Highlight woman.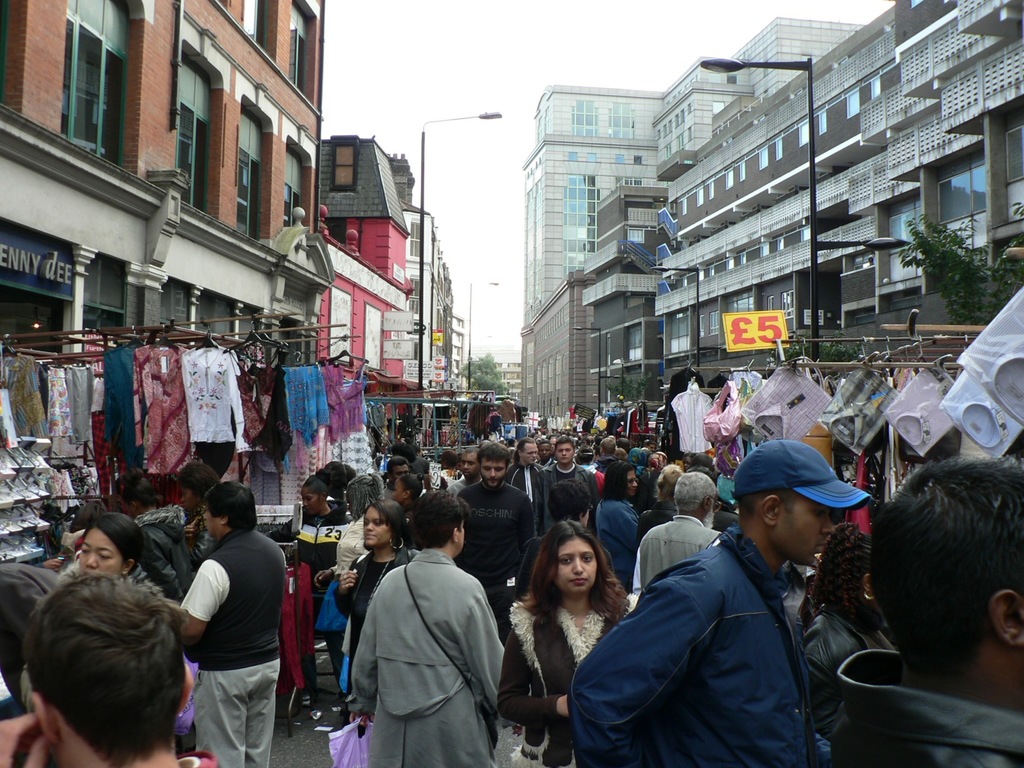
Highlighted region: left=598, top=467, right=644, bottom=591.
